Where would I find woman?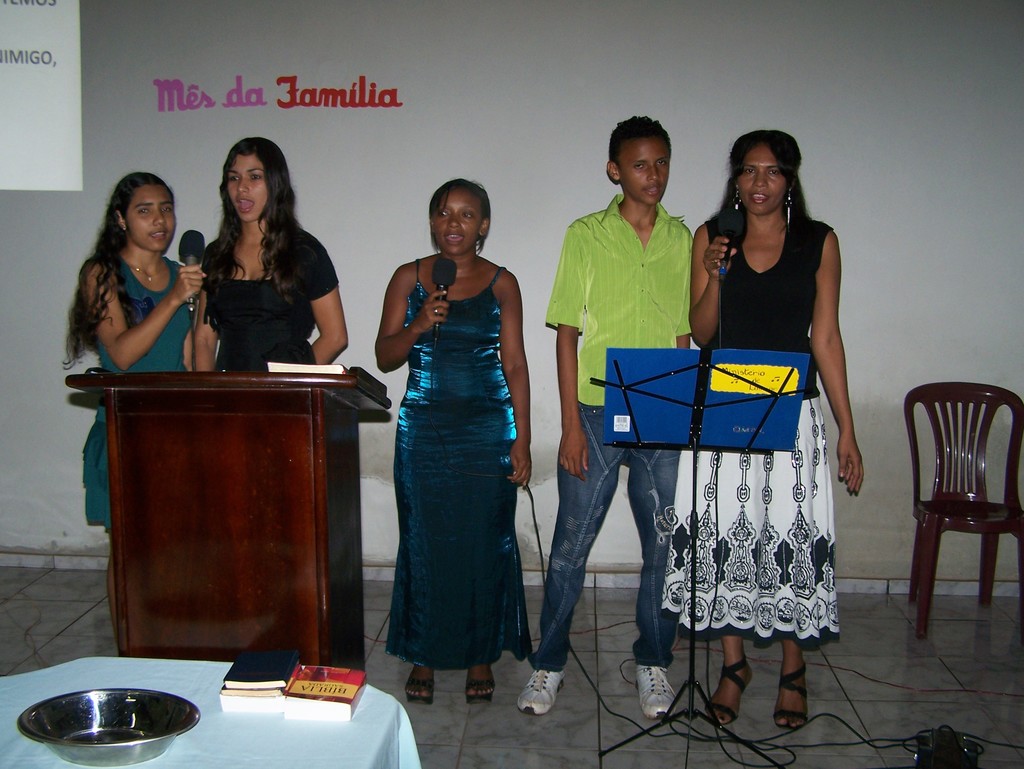
At Rect(64, 167, 207, 640).
